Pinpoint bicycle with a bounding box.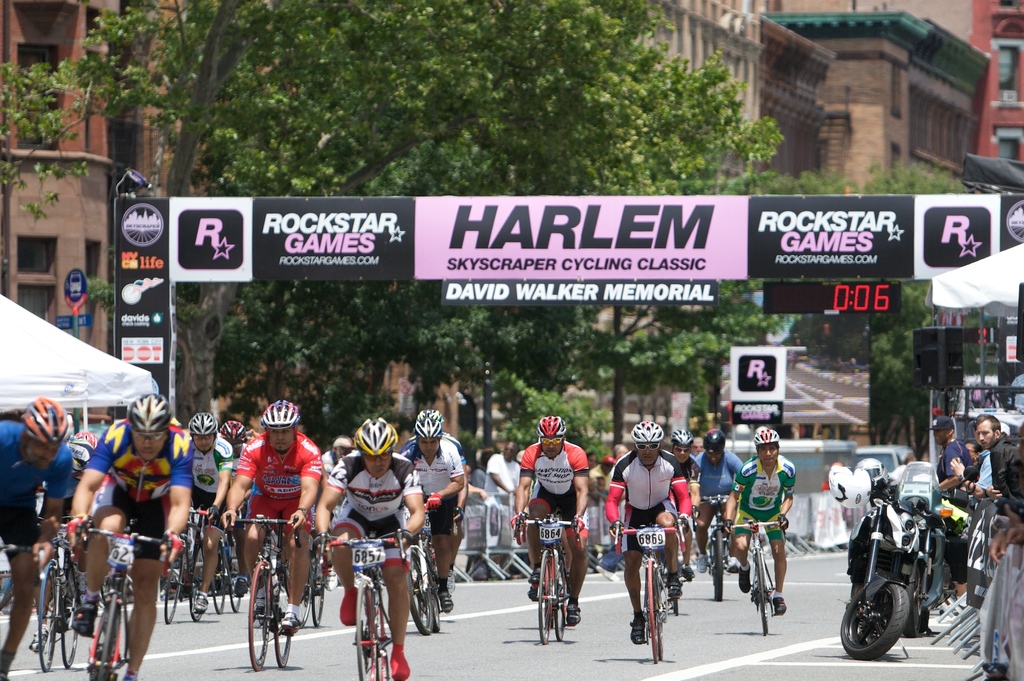
BBox(409, 501, 442, 638).
